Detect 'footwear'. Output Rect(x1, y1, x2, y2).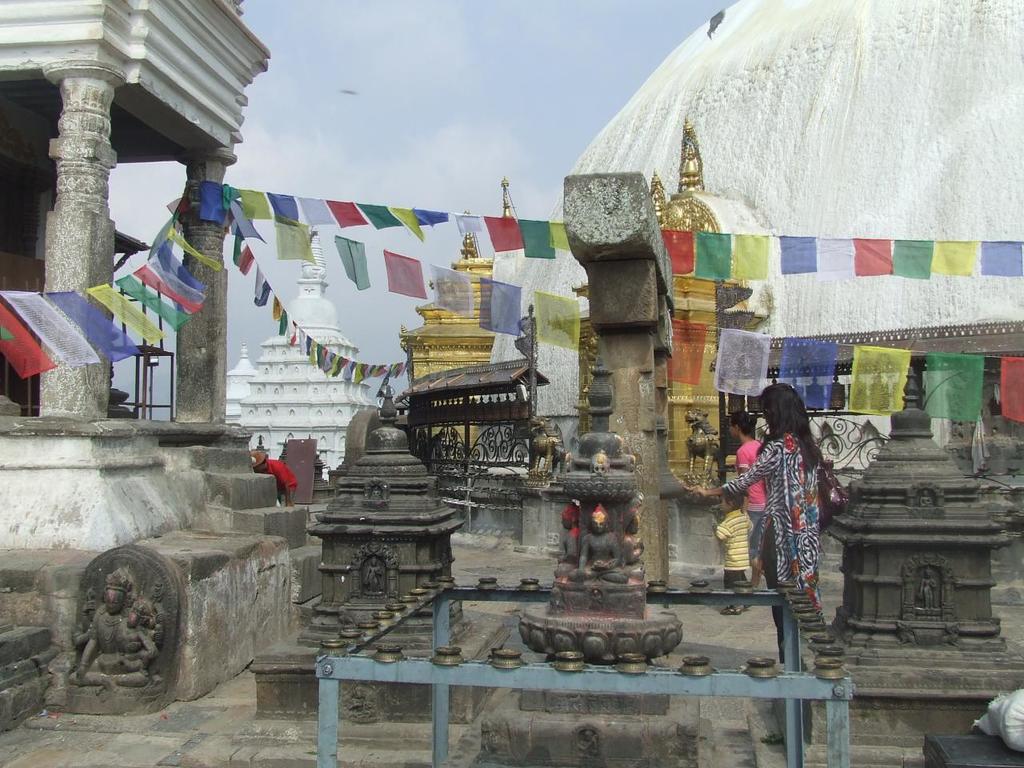
Rect(721, 606, 746, 615).
